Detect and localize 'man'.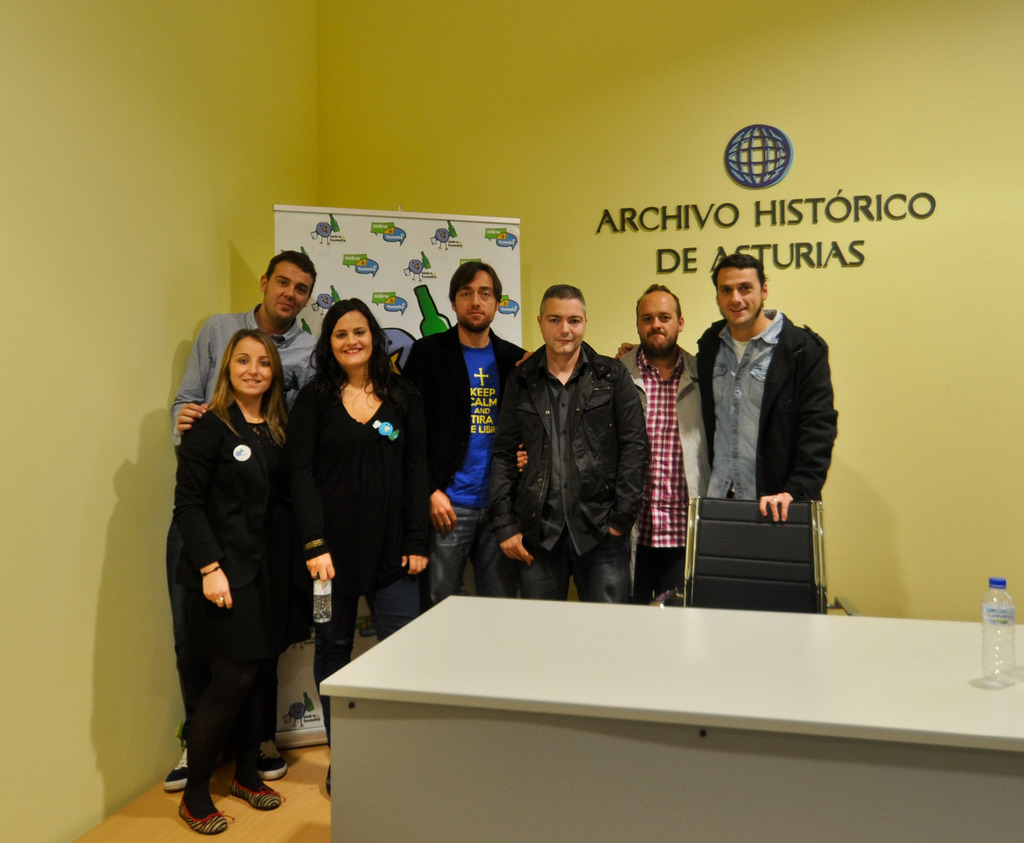
Localized at <box>691,270,858,551</box>.
